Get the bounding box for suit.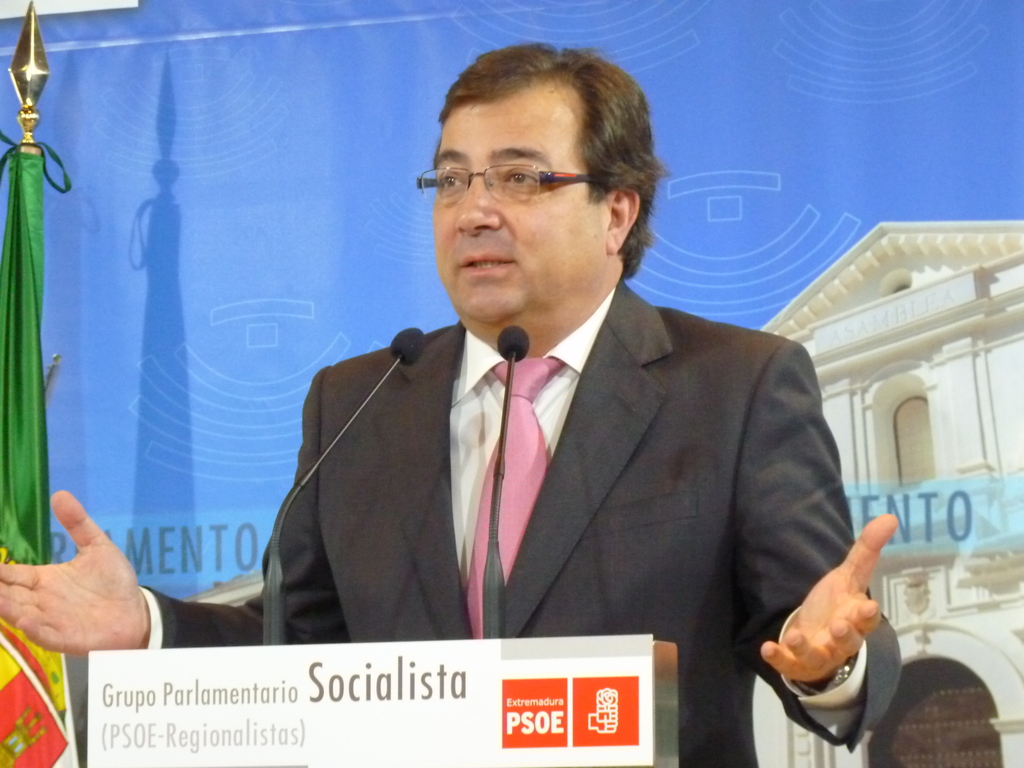
box(138, 274, 900, 767).
